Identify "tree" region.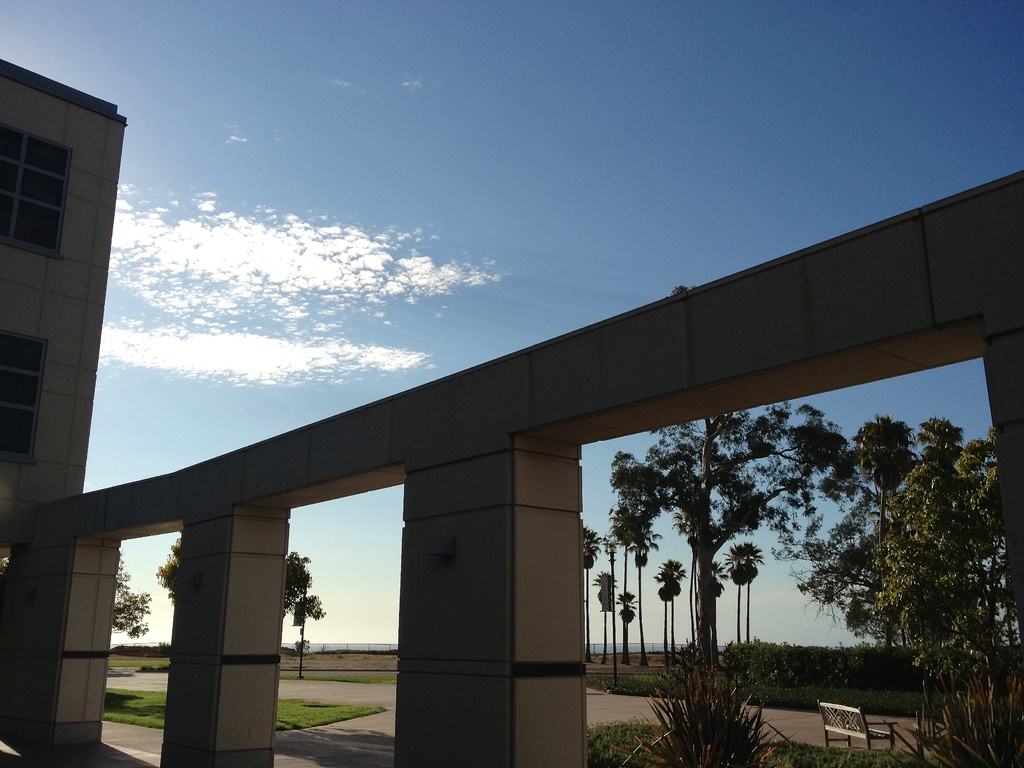
Region: Rect(577, 529, 596, 663).
